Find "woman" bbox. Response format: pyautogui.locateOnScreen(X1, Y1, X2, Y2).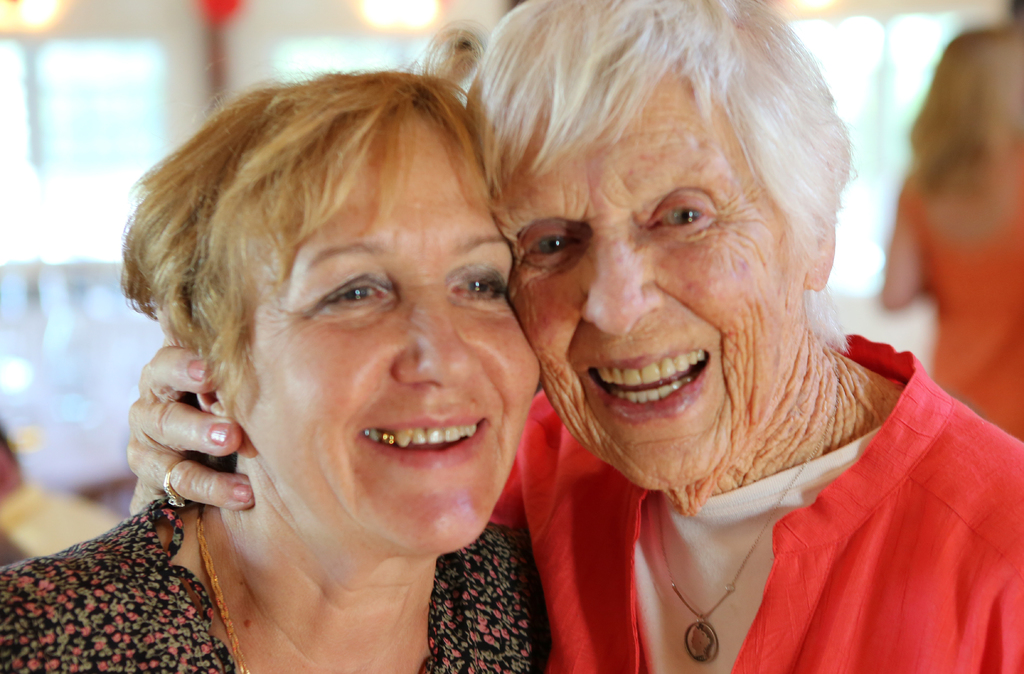
pyautogui.locateOnScreen(0, 60, 552, 673).
